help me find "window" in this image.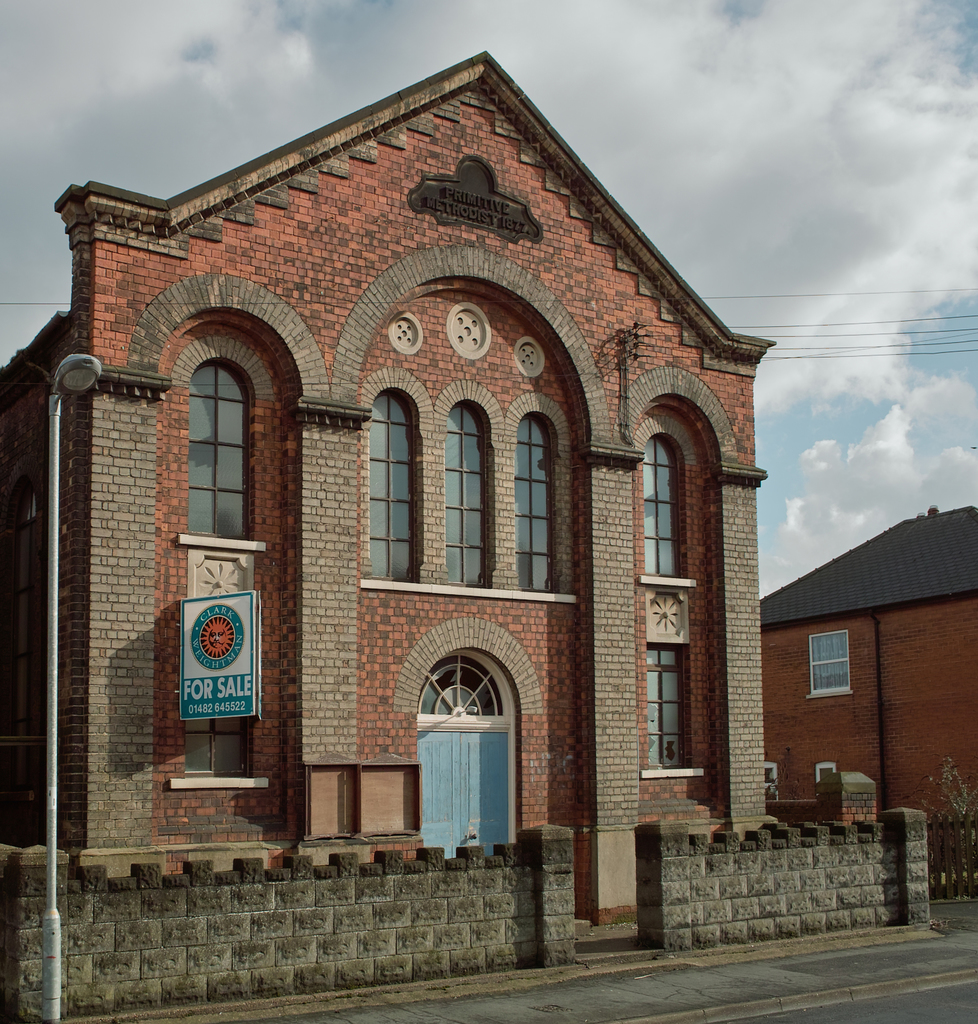
Found it: (359,387,416,585).
